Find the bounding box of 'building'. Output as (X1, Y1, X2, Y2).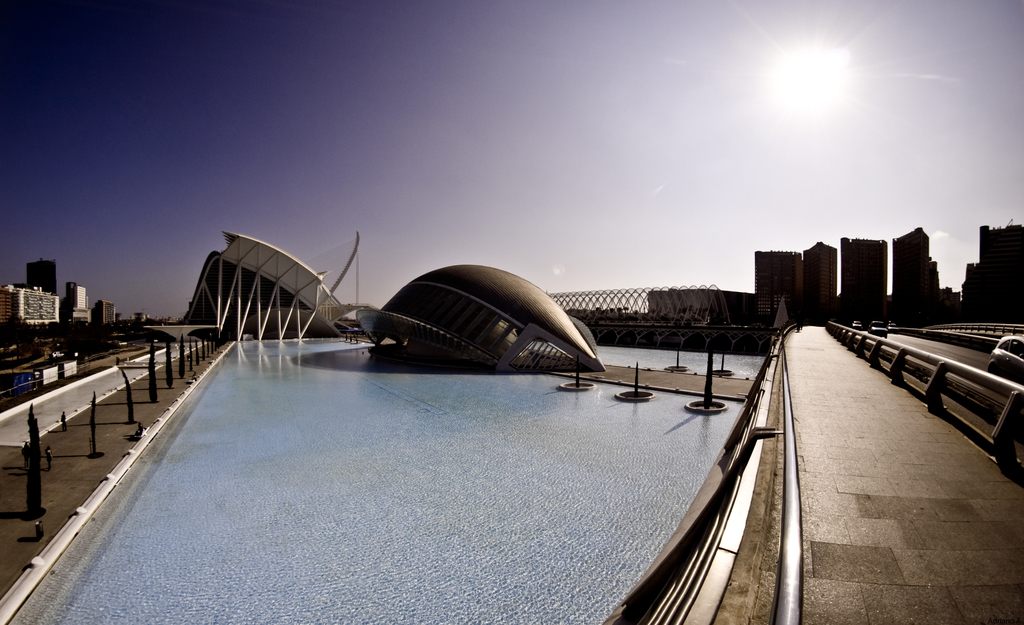
(163, 229, 352, 337).
